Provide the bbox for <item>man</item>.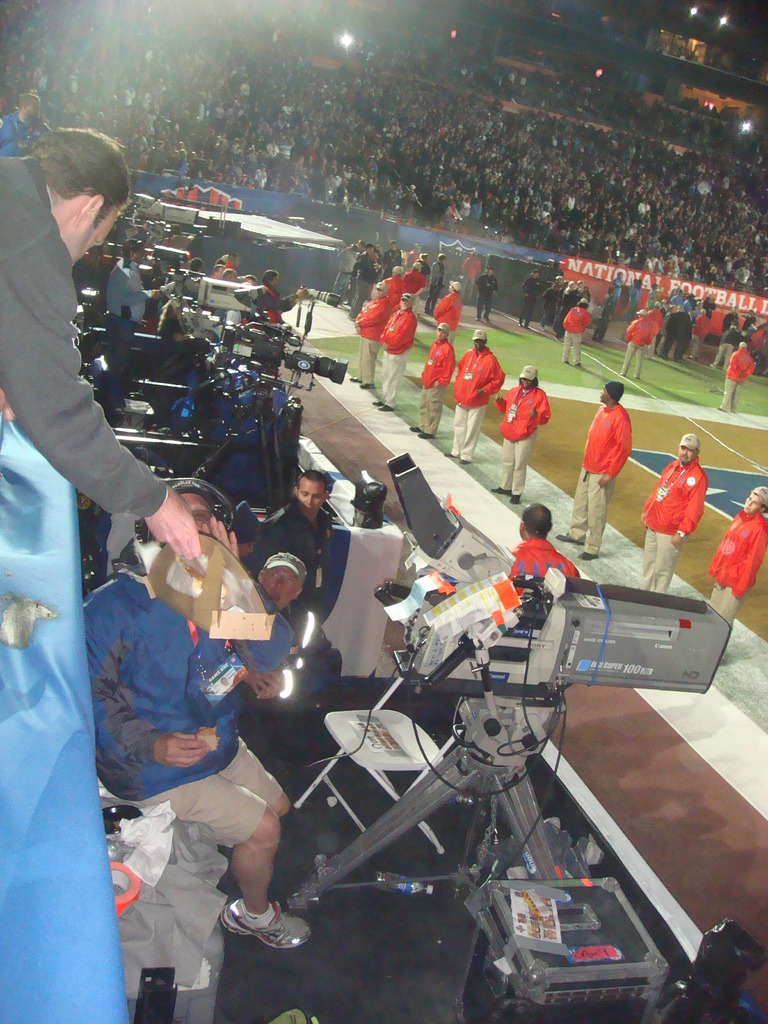
bbox(554, 379, 632, 563).
